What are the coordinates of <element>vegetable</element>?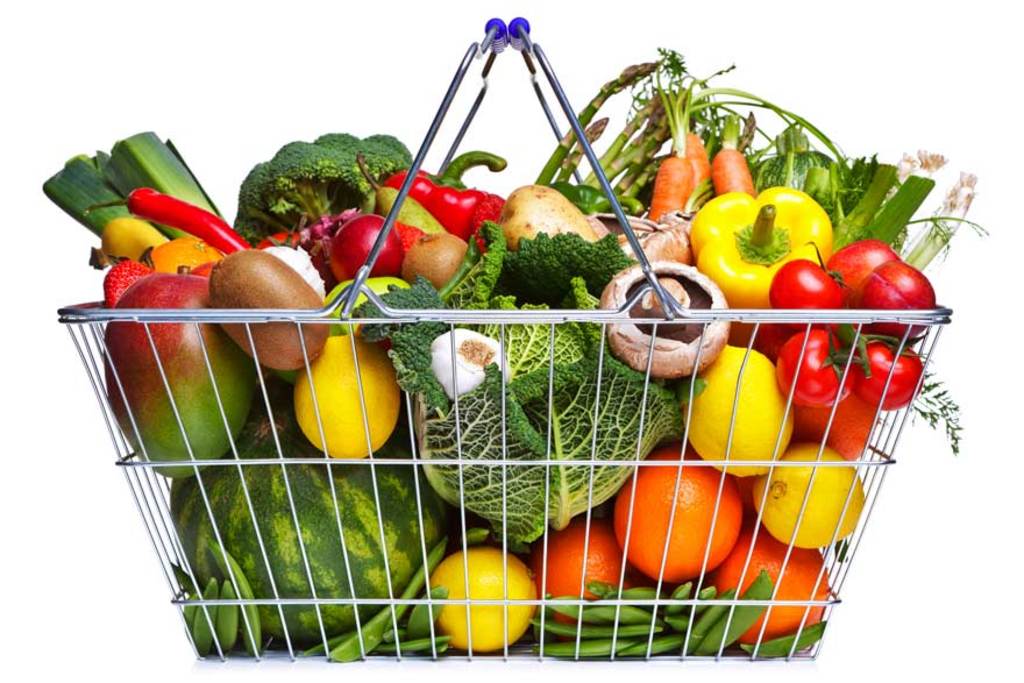
[x1=159, y1=532, x2=268, y2=663].
